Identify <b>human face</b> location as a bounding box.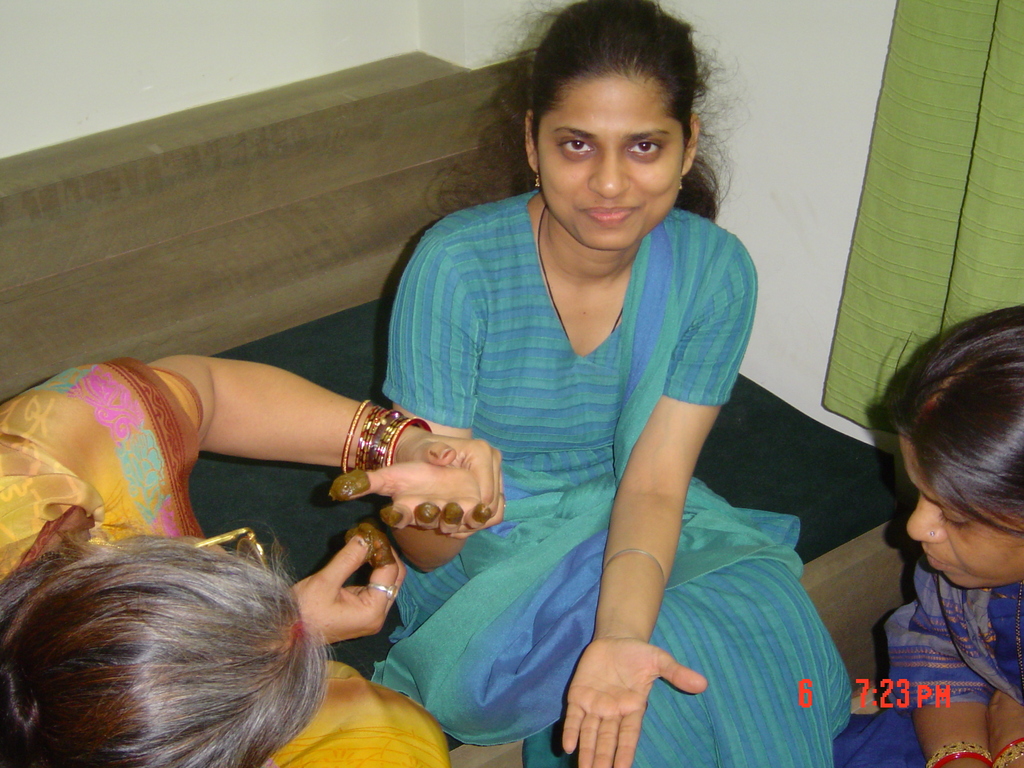
region(537, 70, 687, 244).
